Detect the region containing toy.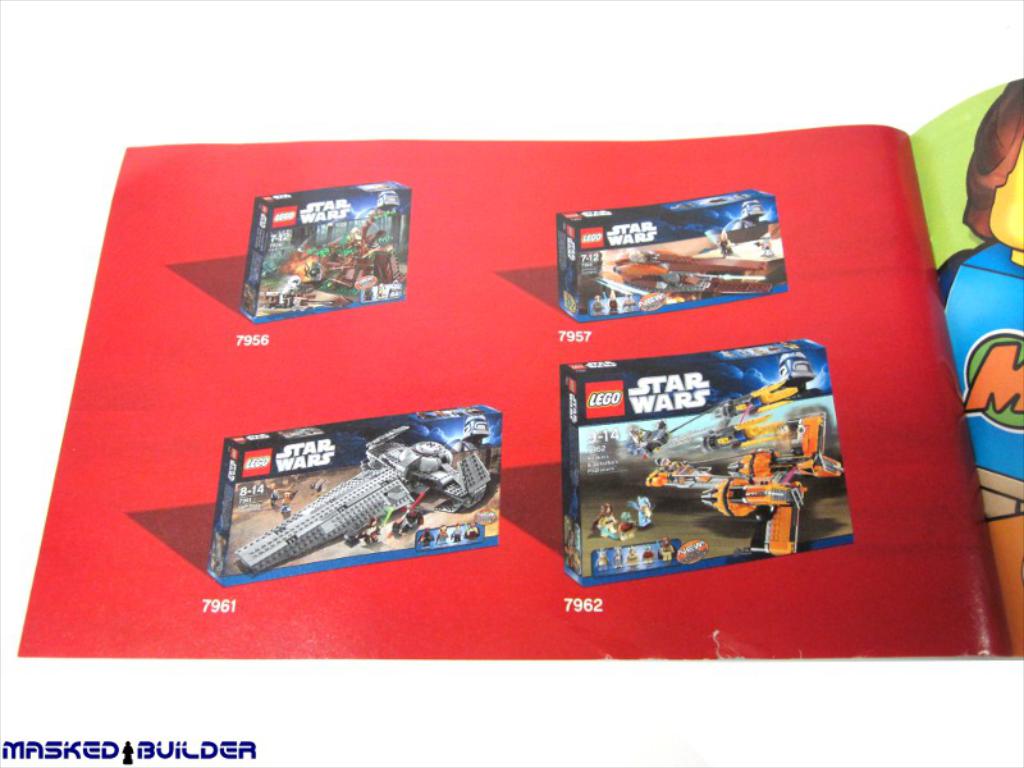
[643, 541, 655, 562].
